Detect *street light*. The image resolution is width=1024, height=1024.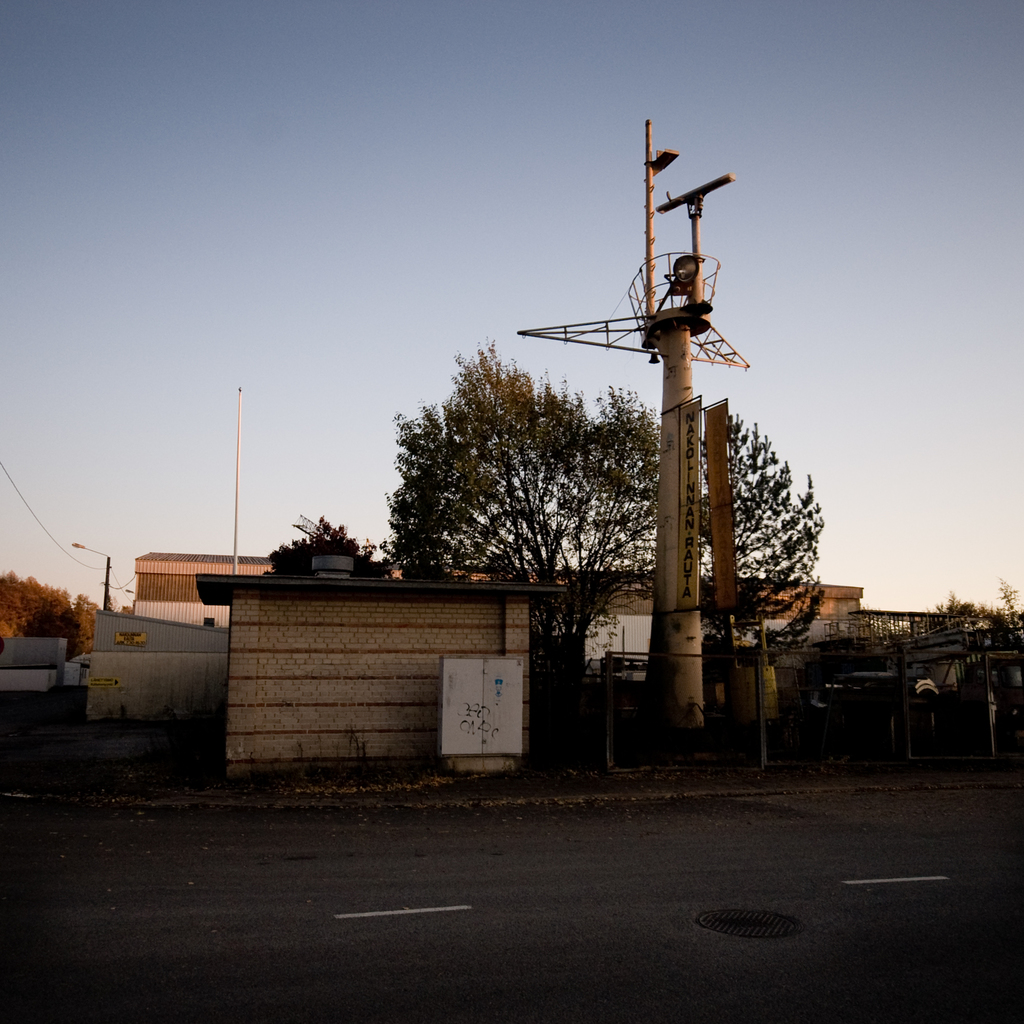
982, 653, 1023, 763.
